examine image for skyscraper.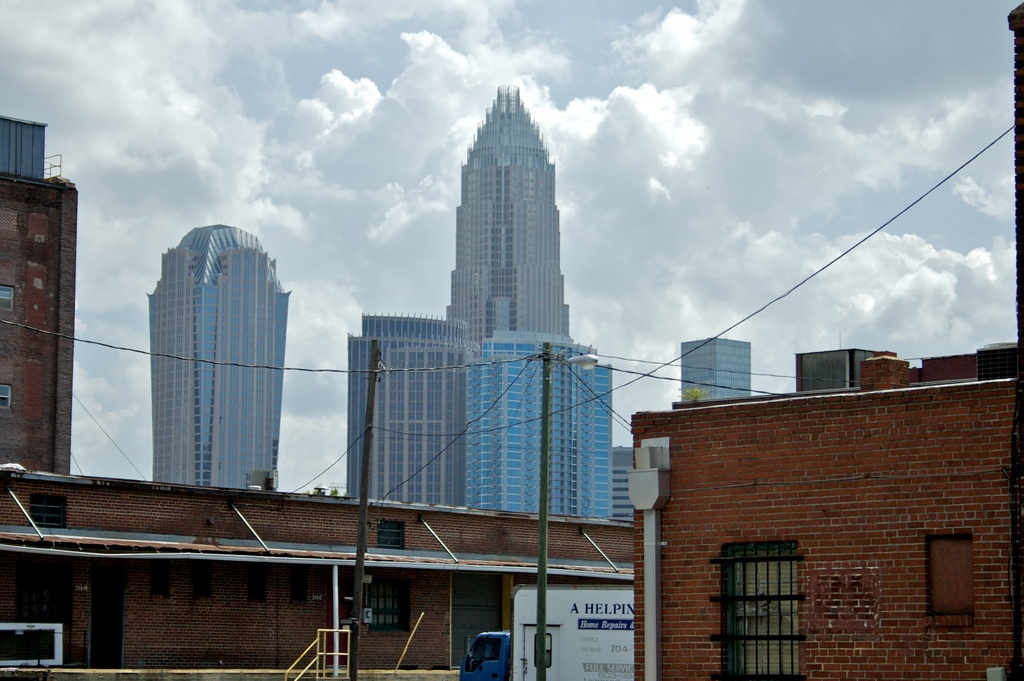
Examination result: {"left": 676, "top": 334, "right": 751, "bottom": 402}.
